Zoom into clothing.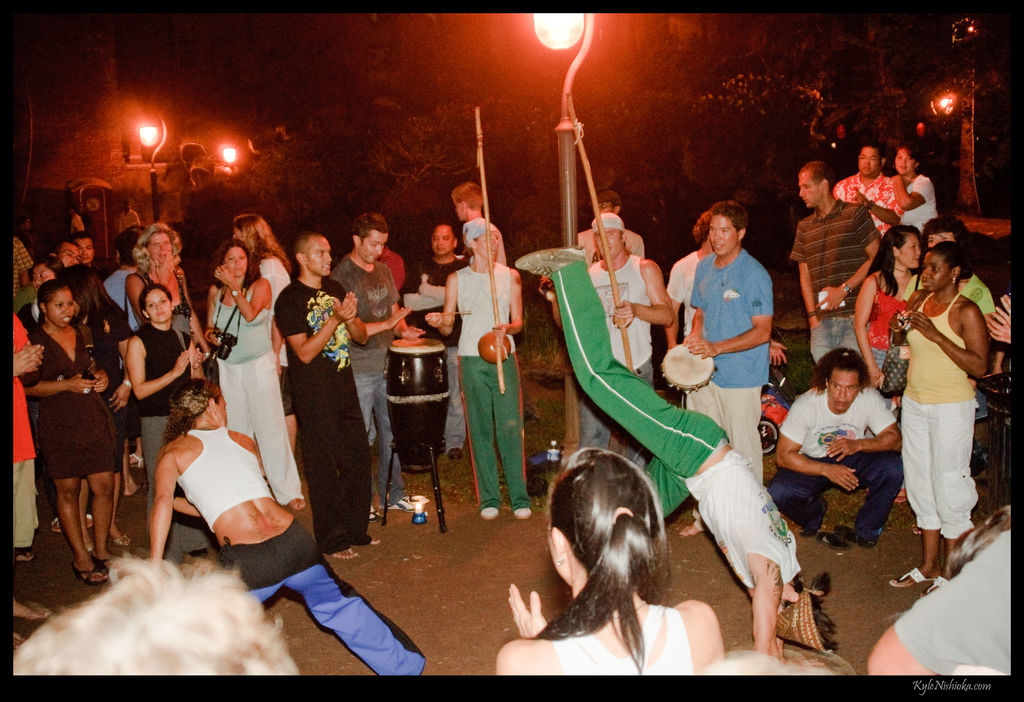
Zoom target: region(446, 257, 537, 508).
